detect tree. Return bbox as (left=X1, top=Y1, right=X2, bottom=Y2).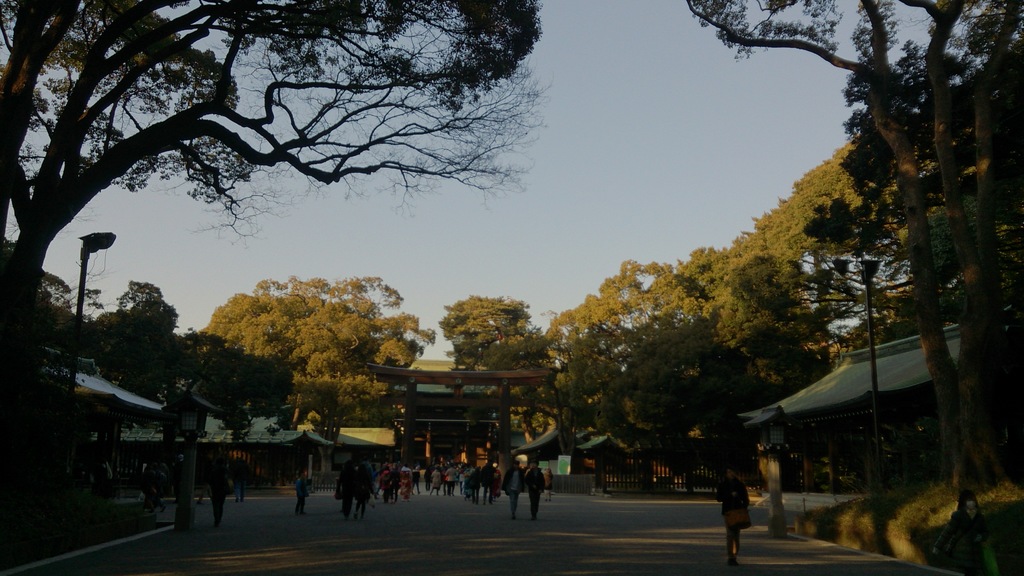
(left=205, top=272, right=437, bottom=482).
